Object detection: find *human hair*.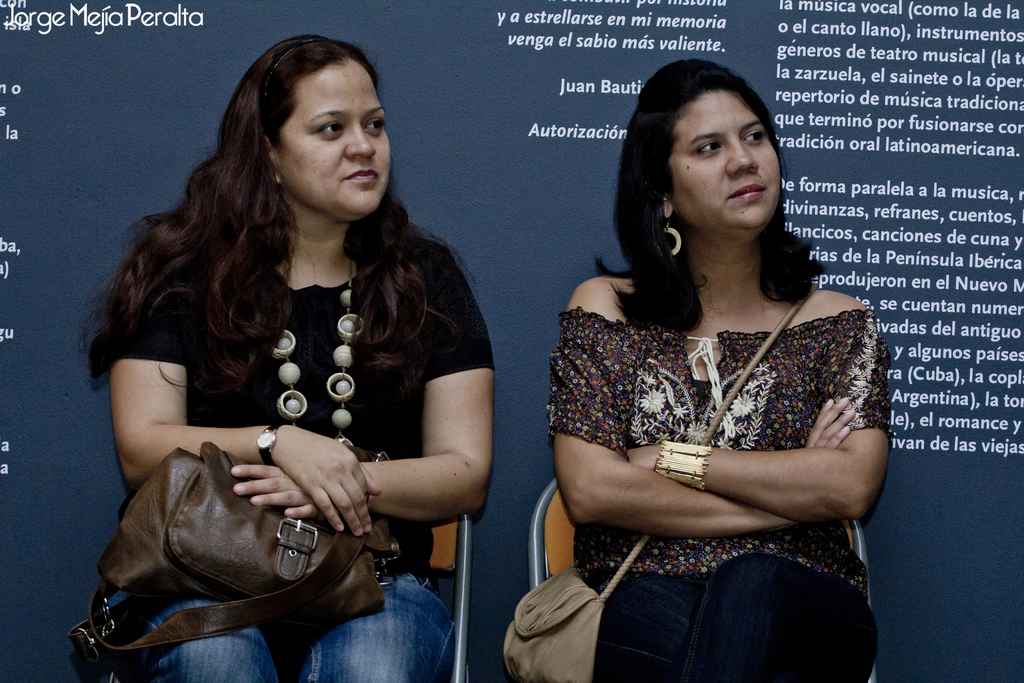
x1=76 y1=32 x2=483 y2=395.
